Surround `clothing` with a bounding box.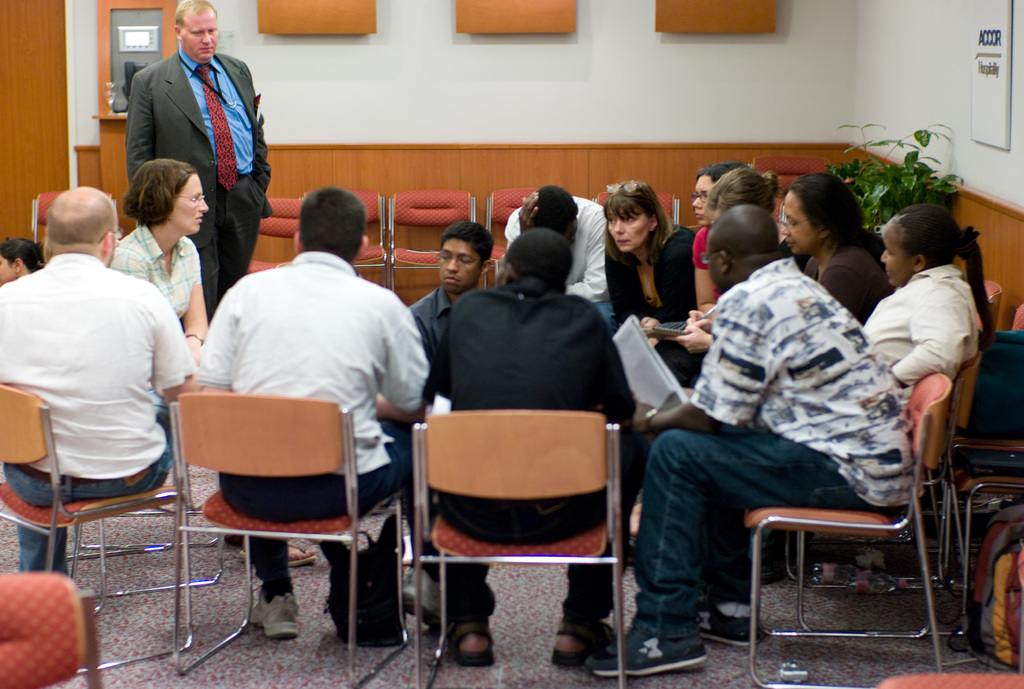
{"x1": 118, "y1": 44, "x2": 262, "y2": 315}.
